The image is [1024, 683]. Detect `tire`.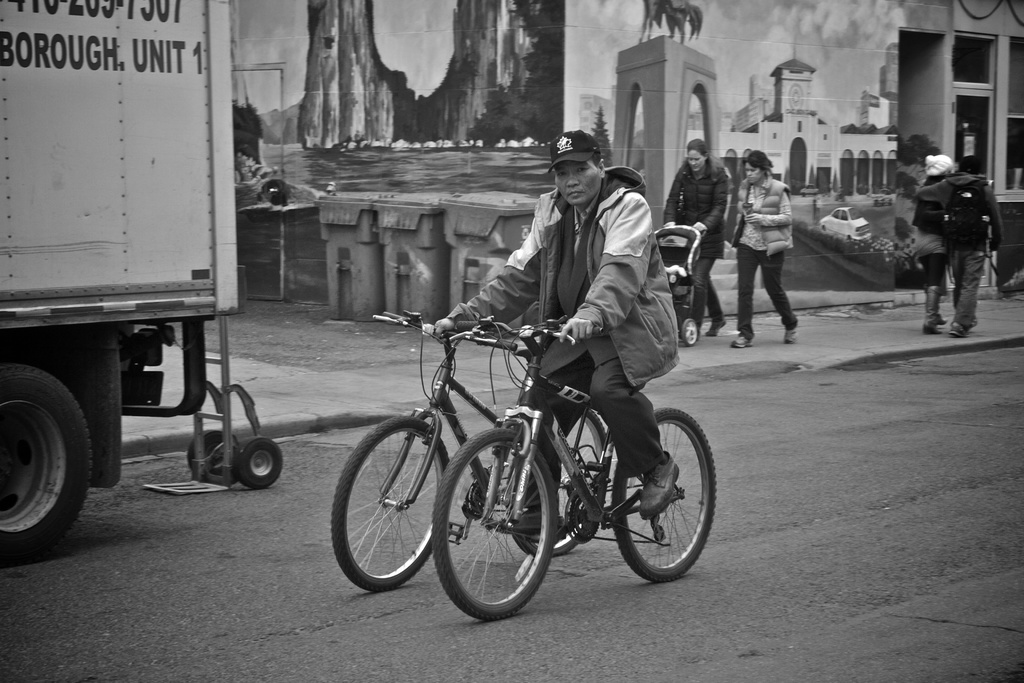
Detection: [184, 427, 237, 484].
